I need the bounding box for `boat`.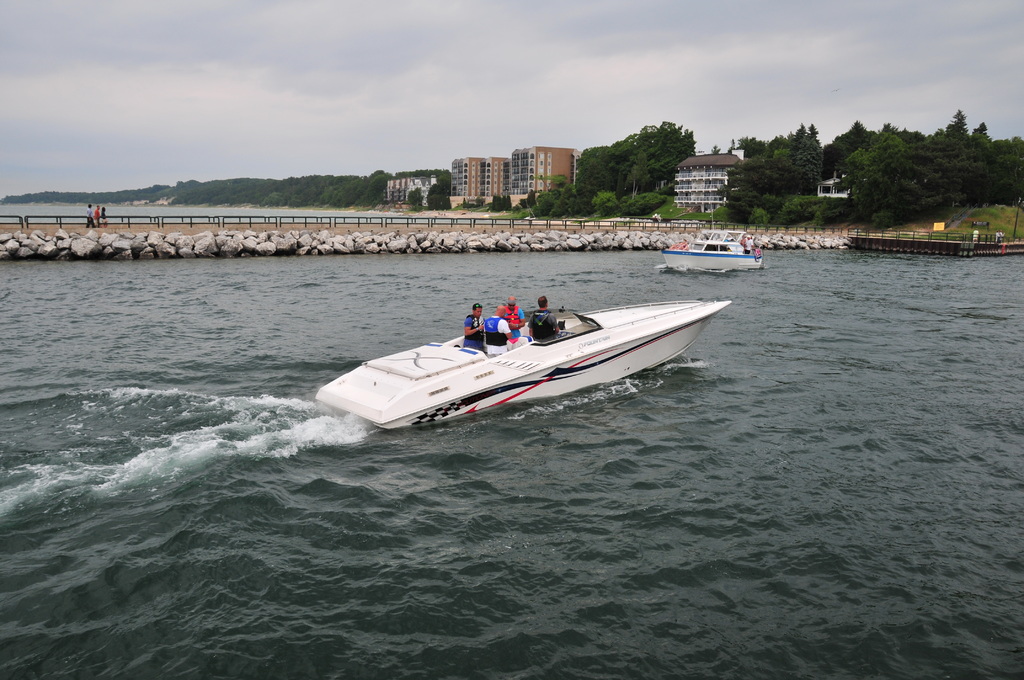
Here it is: (x1=657, y1=195, x2=765, y2=273).
